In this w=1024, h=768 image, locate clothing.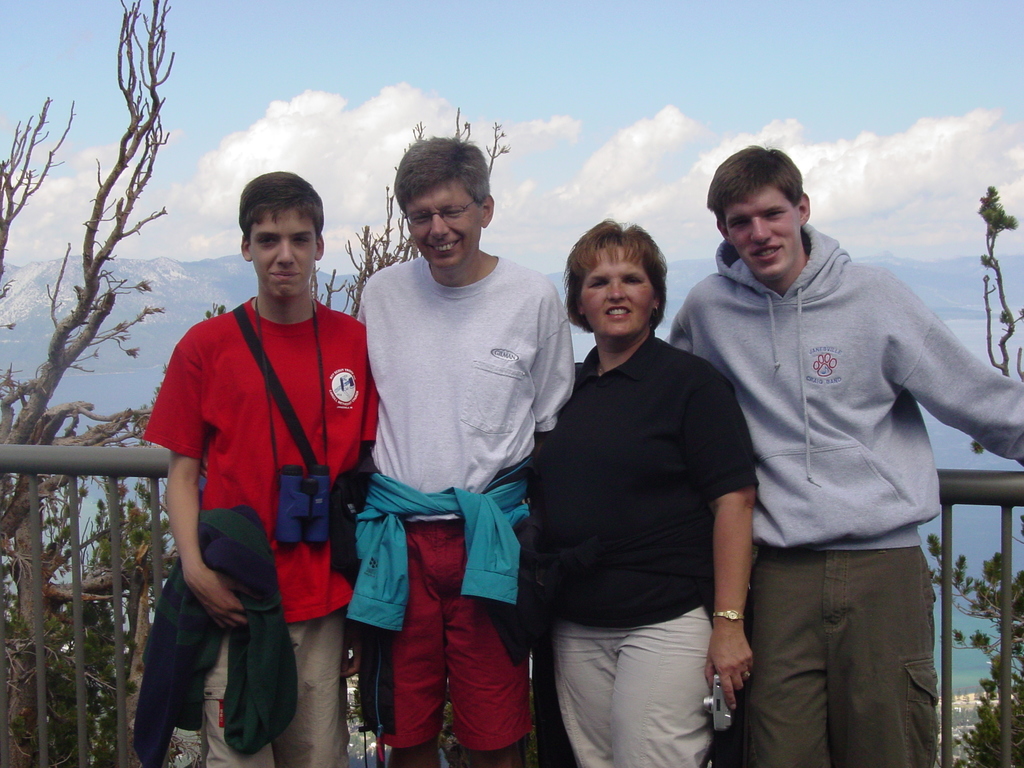
Bounding box: pyautogui.locateOnScreen(664, 219, 1023, 767).
